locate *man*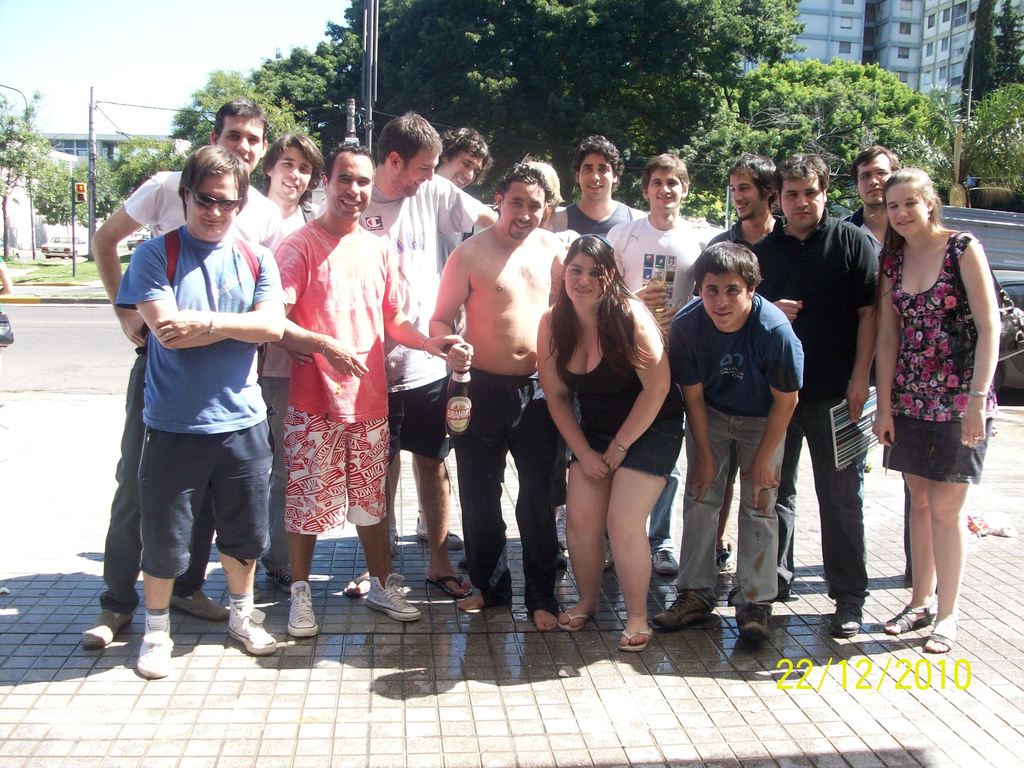
[left=385, top=126, right=498, bottom=560]
